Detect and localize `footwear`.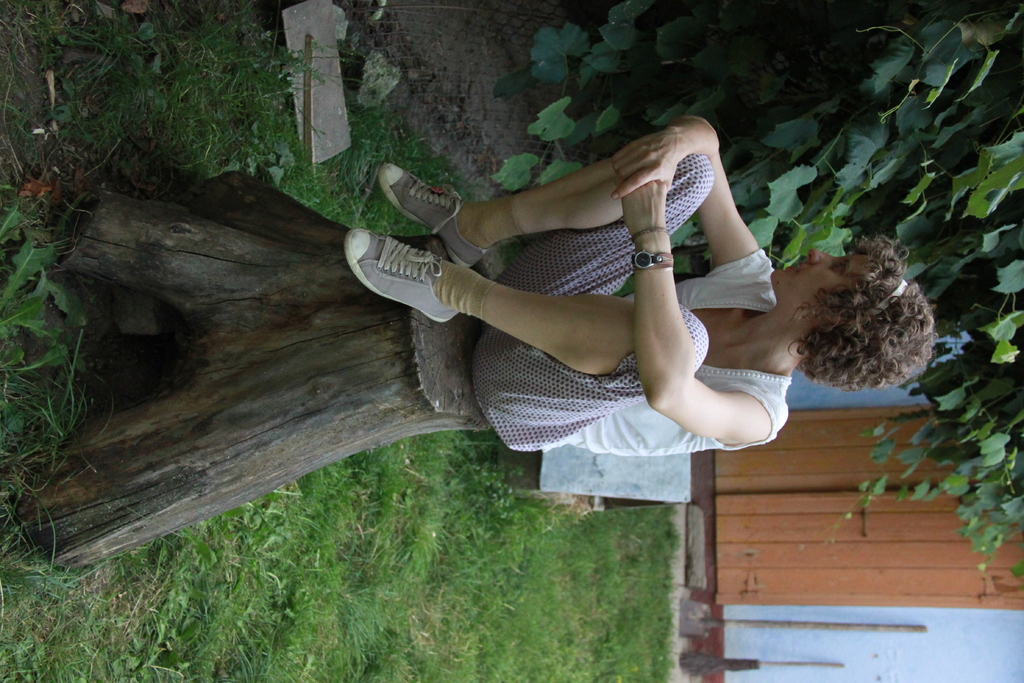
Localized at box(356, 210, 483, 333).
